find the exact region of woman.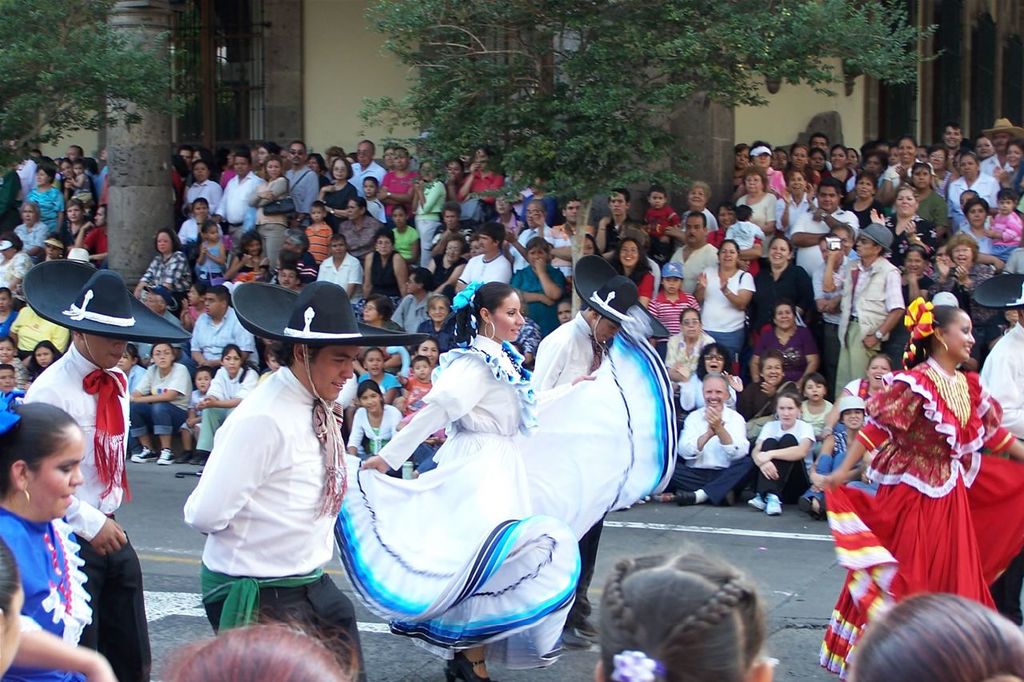
Exact region: [589, 529, 777, 681].
